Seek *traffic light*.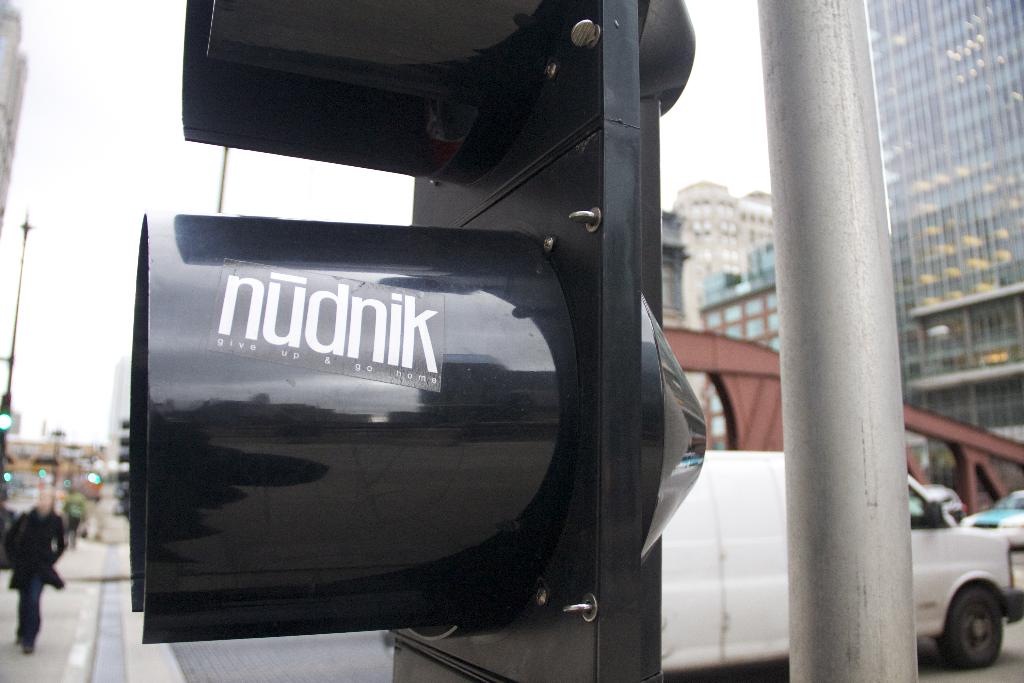
[129,0,707,682].
